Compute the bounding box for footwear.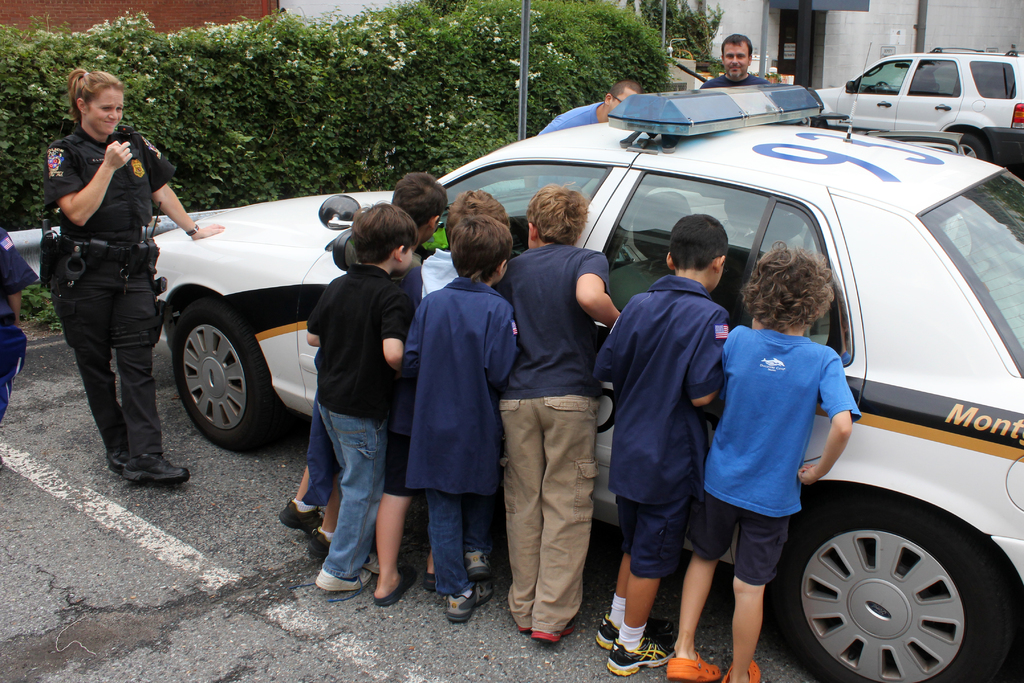
box(310, 531, 335, 563).
